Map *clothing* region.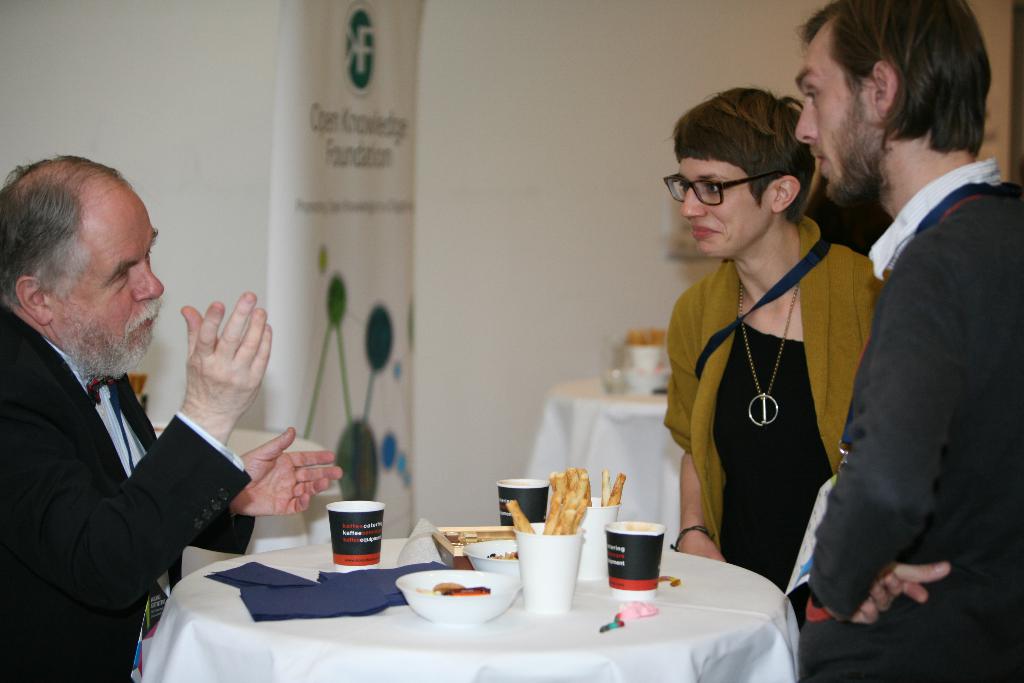
Mapped to <bbox>771, 154, 1023, 678</bbox>.
